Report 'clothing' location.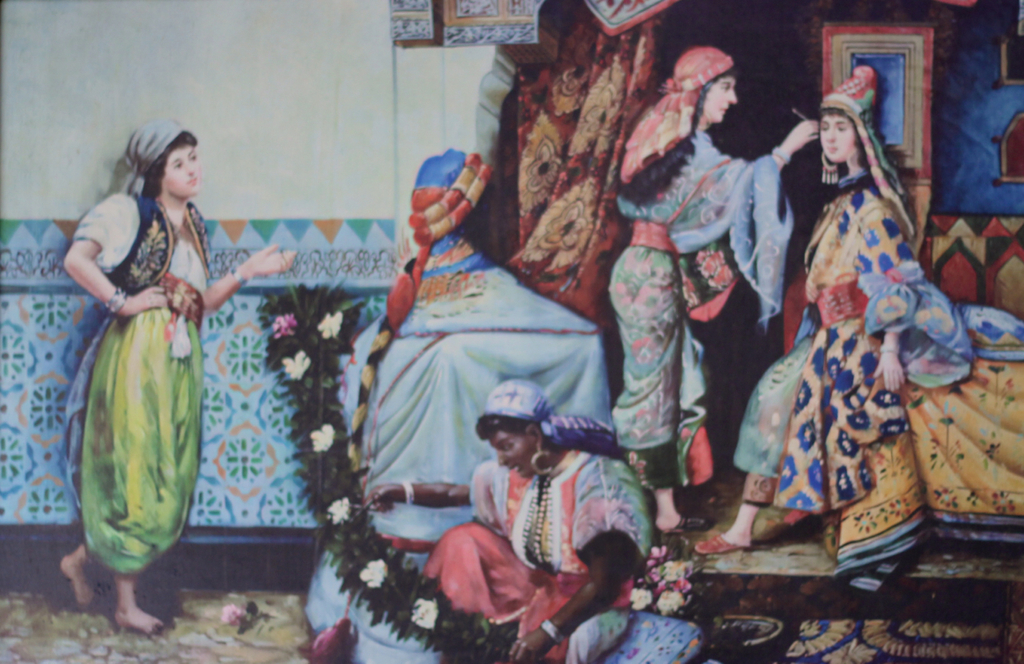
Report: [left=57, top=147, right=234, bottom=564].
